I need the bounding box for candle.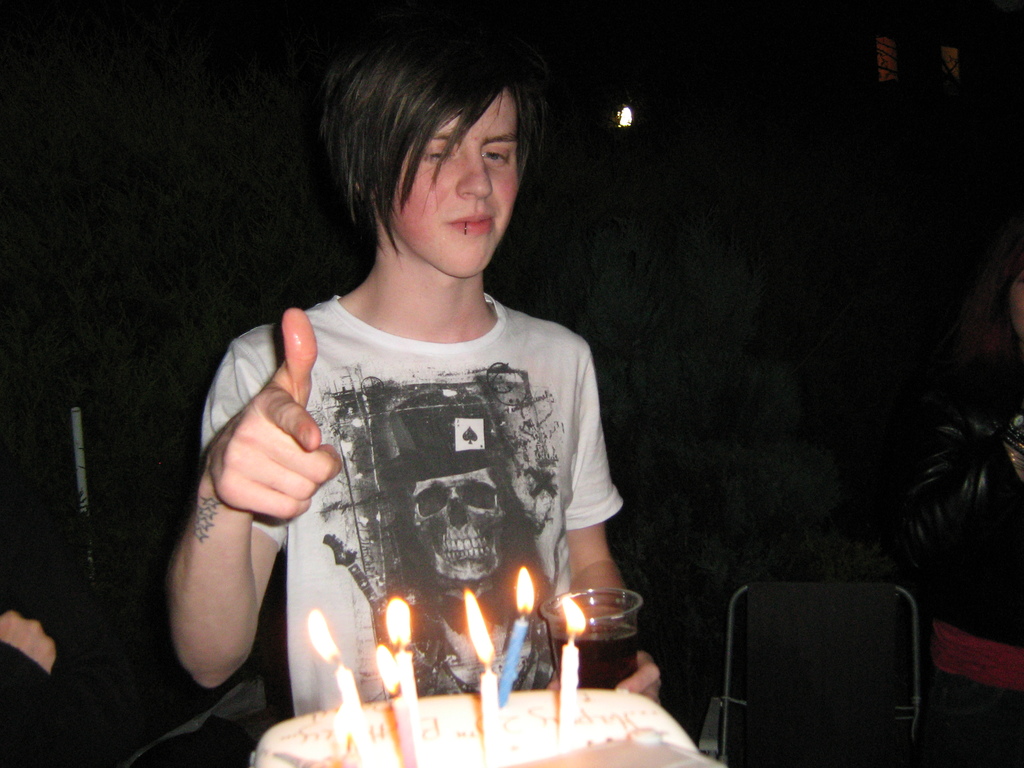
Here it is: crop(460, 592, 493, 752).
